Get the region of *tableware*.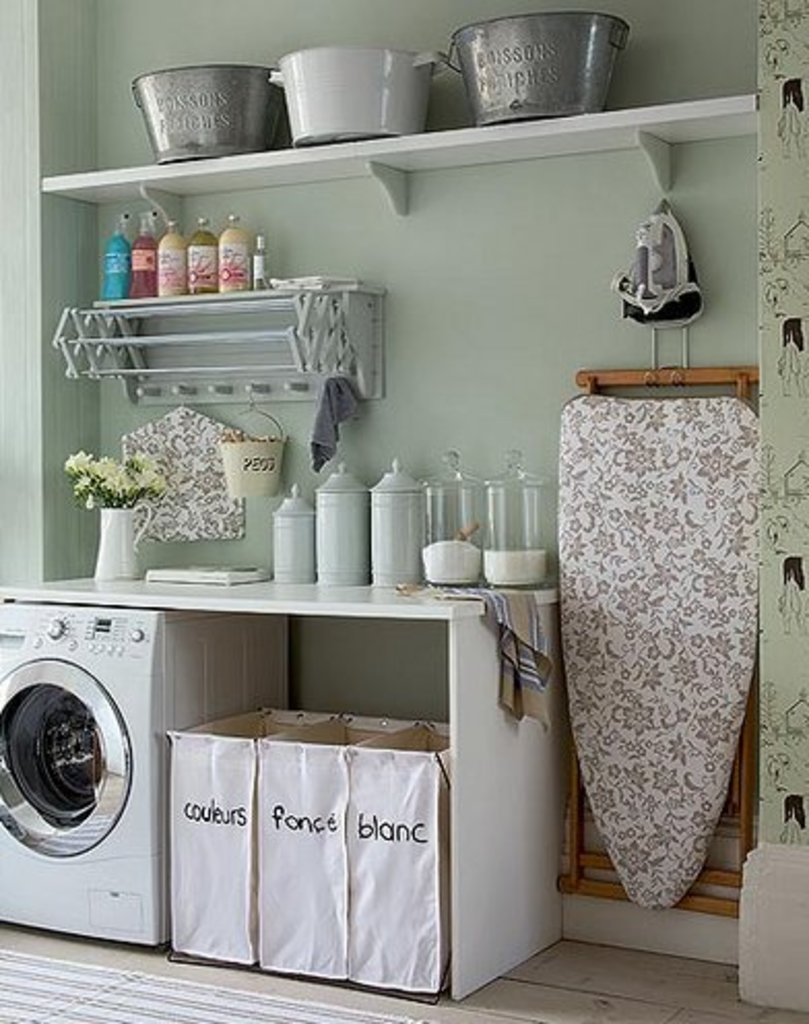
(left=444, top=12, right=636, bottom=124).
